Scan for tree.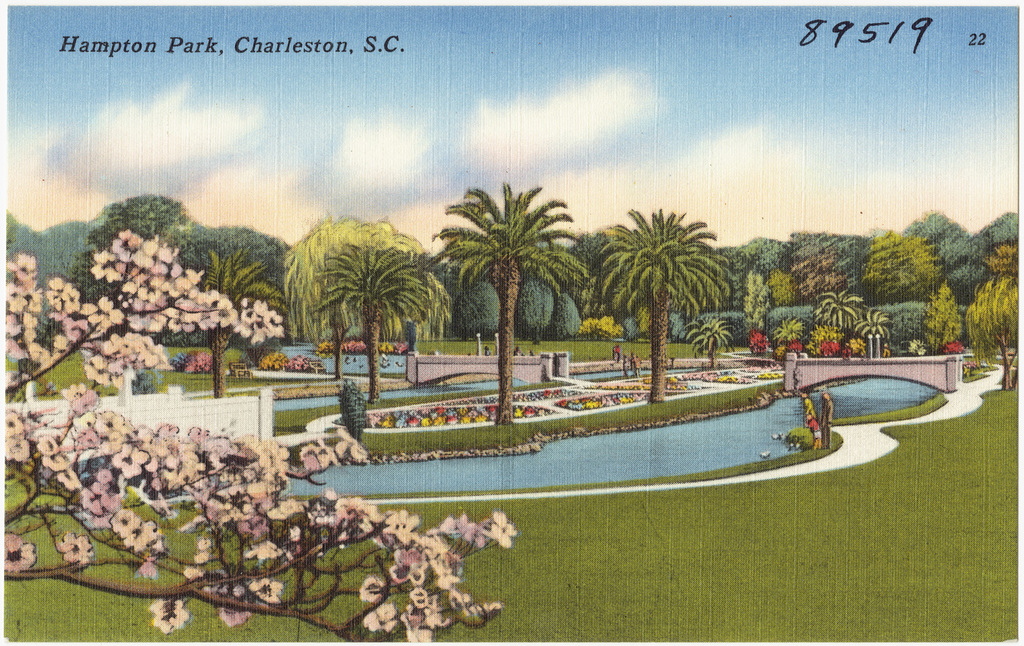
Scan result: Rect(0, 227, 522, 645).
